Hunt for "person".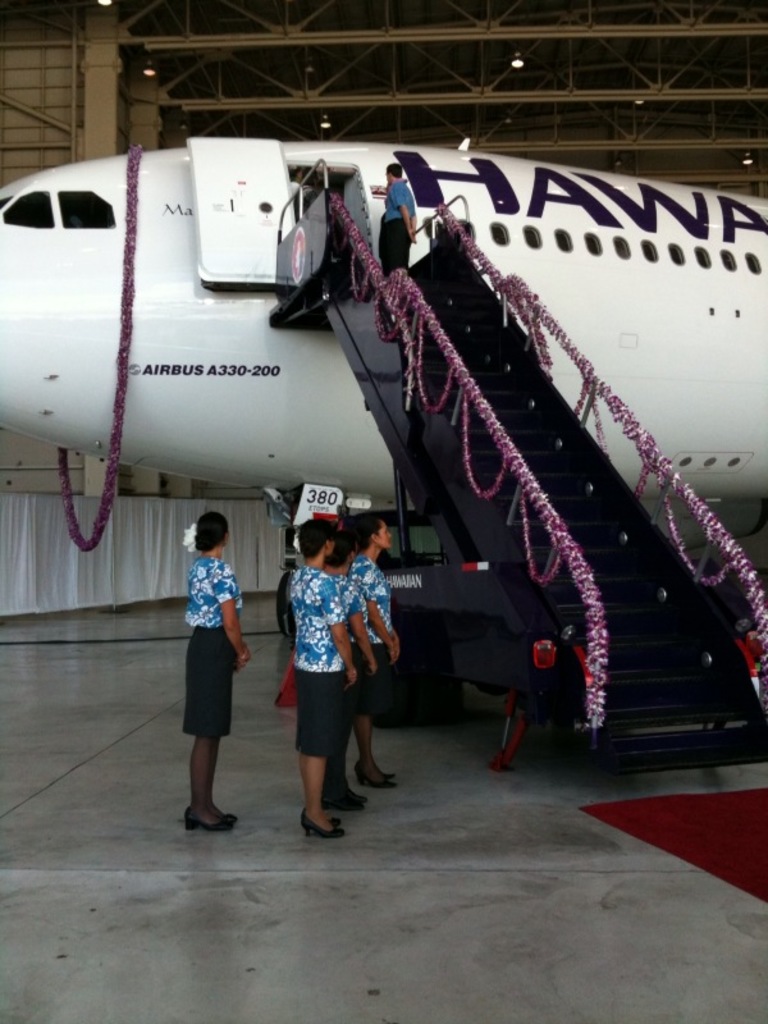
Hunted down at {"x1": 320, "y1": 525, "x2": 370, "y2": 812}.
